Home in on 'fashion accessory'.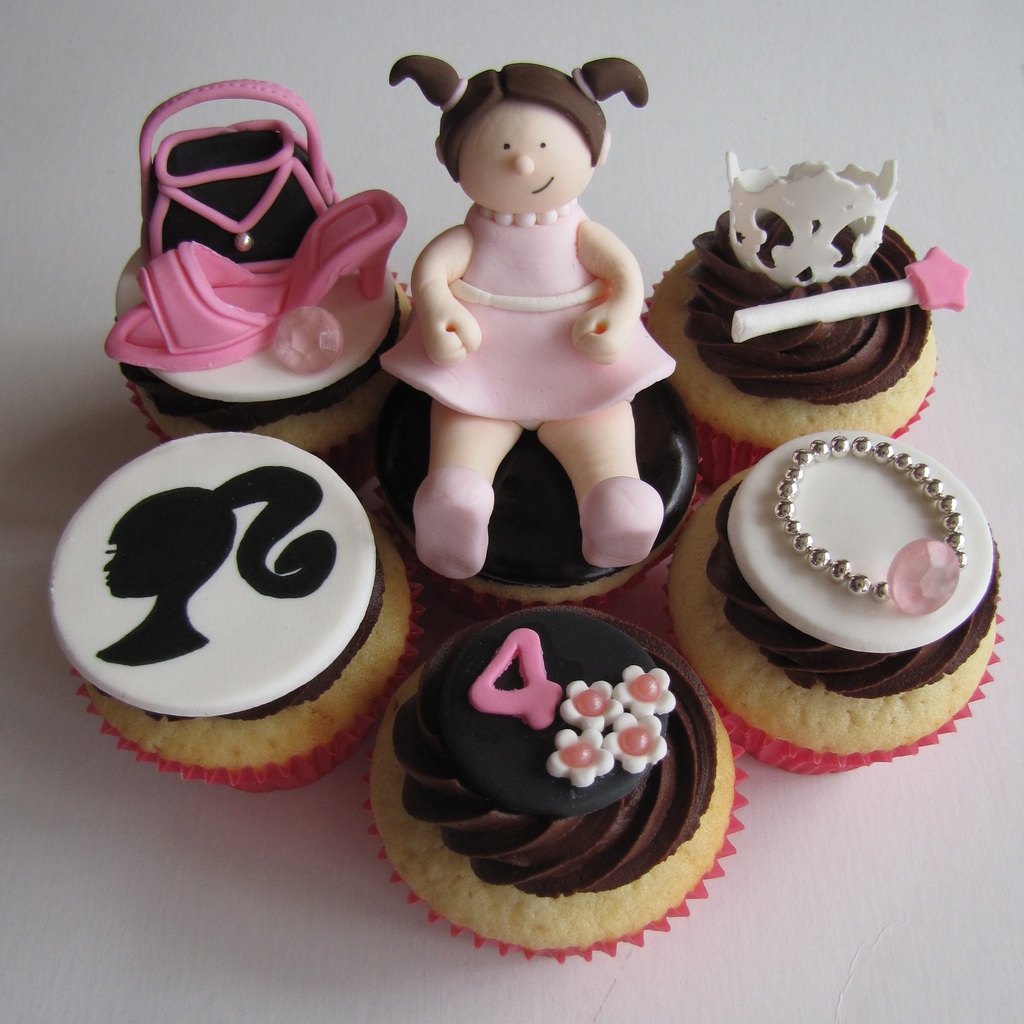
Homed in at bbox=(479, 196, 579, 221).
